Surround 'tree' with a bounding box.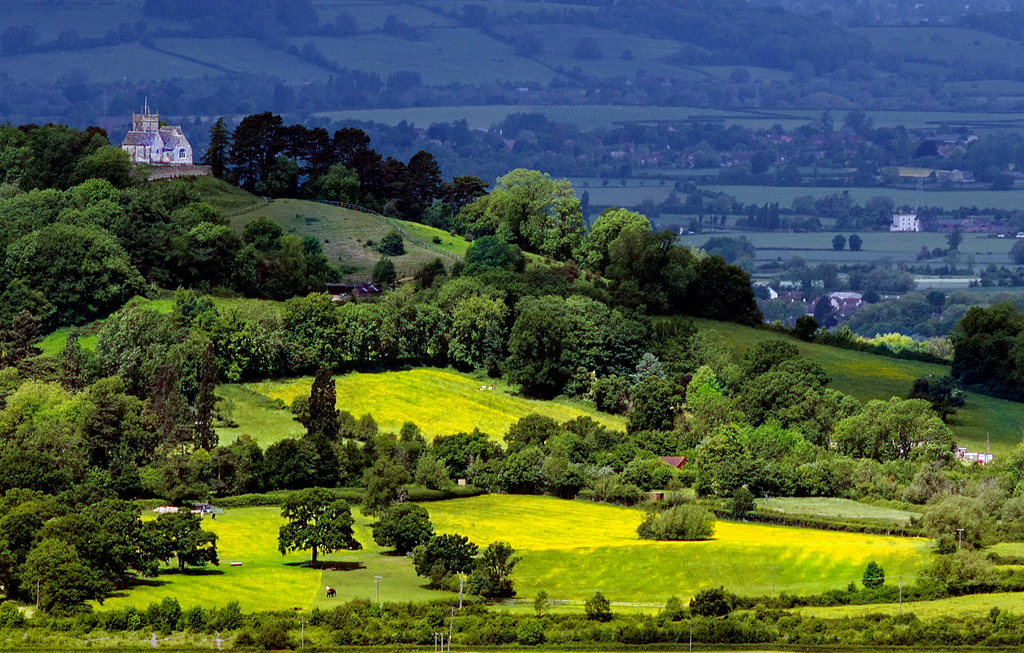
x1=906, y1=378, x2=966, y2=426.
